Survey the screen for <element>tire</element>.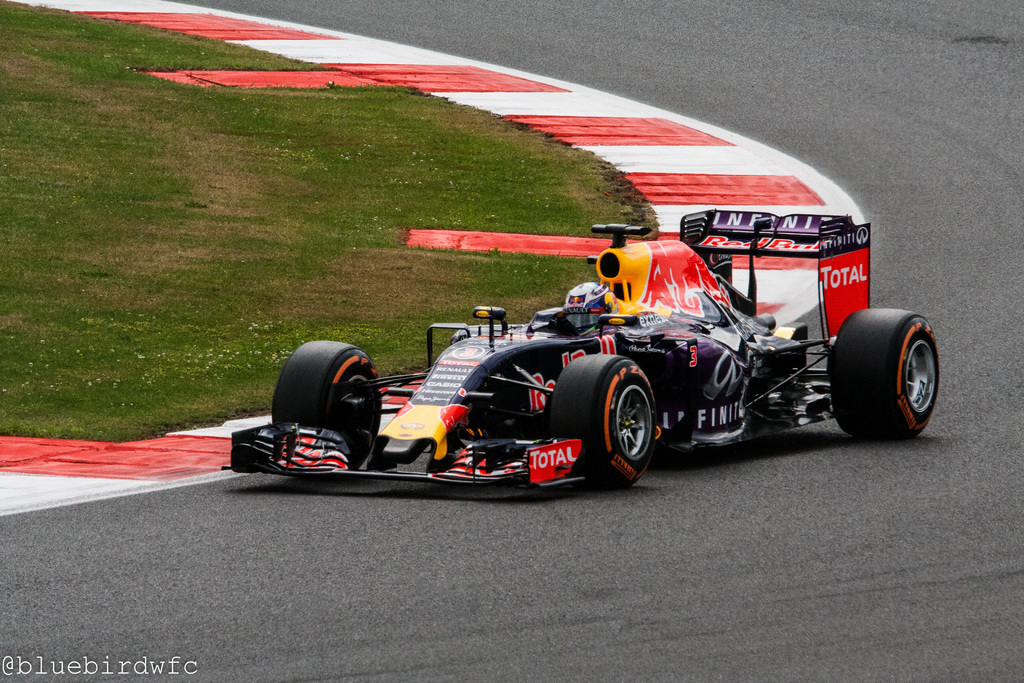
Survey found: (left=829, top=304, right=948, bottom=441).
